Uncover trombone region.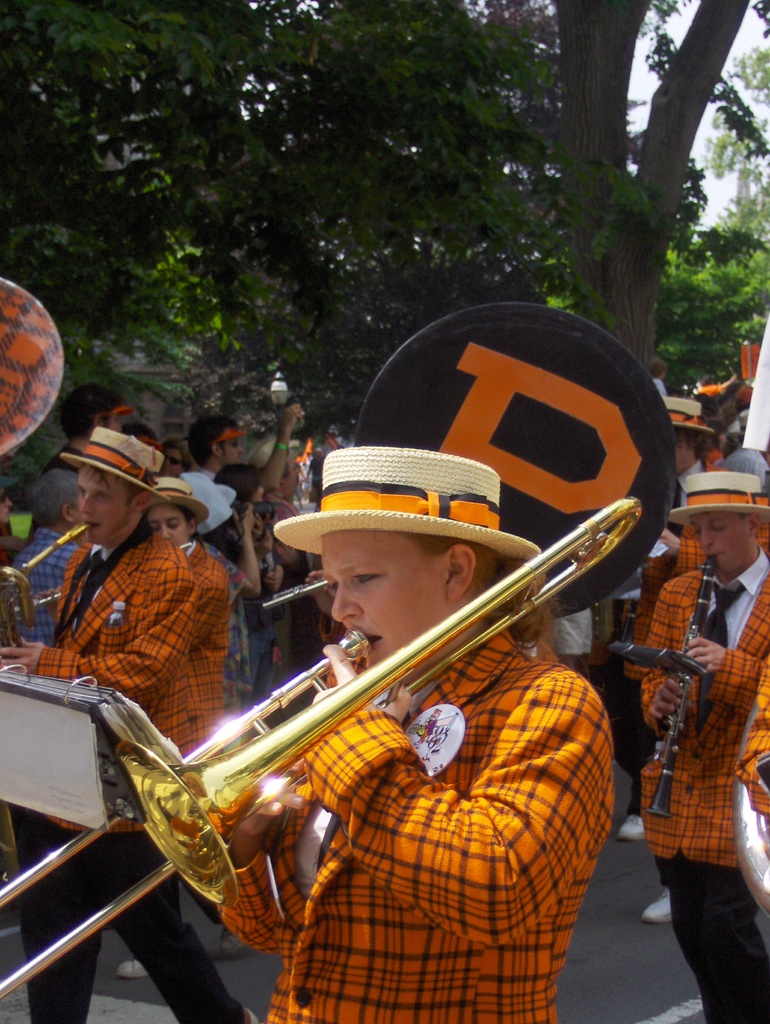
Uncovered: 0,492,643,997.
